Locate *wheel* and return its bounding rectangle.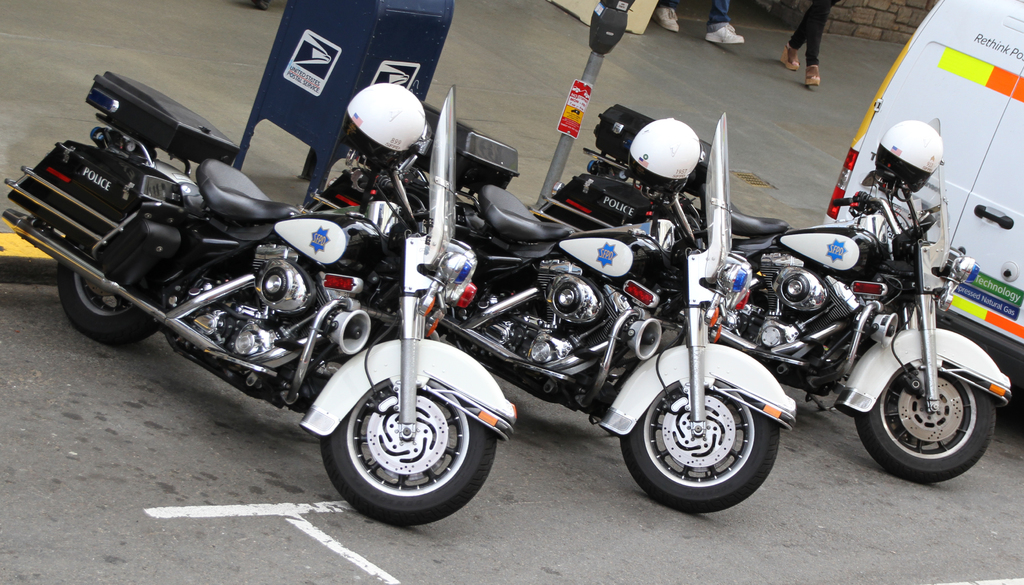
854:327:993:482.
